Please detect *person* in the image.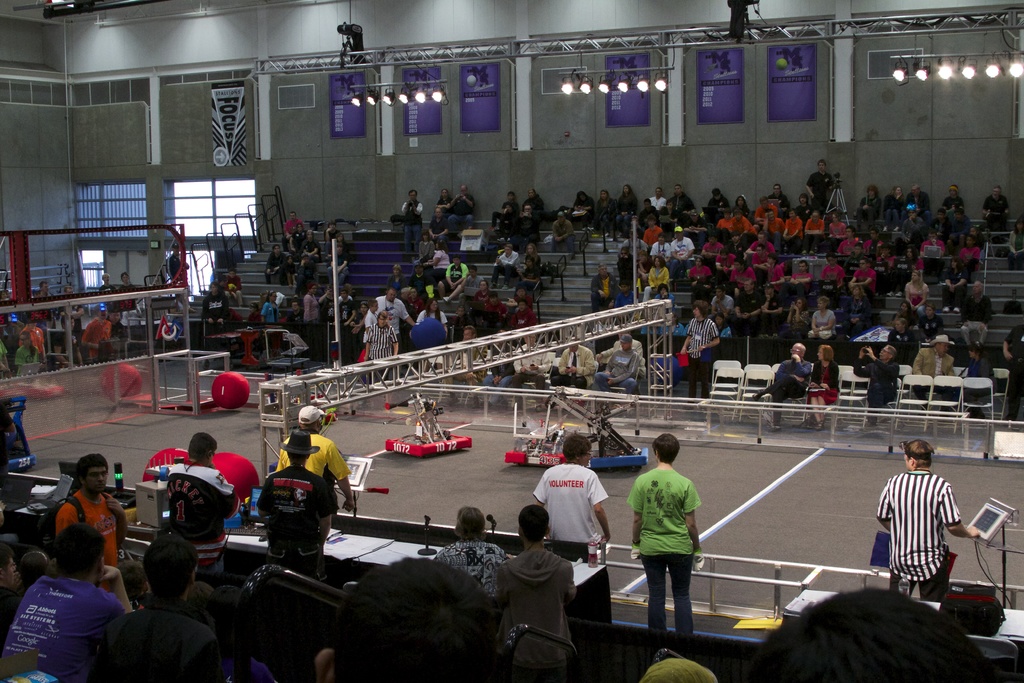
{"x1": 362, "y1": 310, "x2": 406, "y2": 388}.
